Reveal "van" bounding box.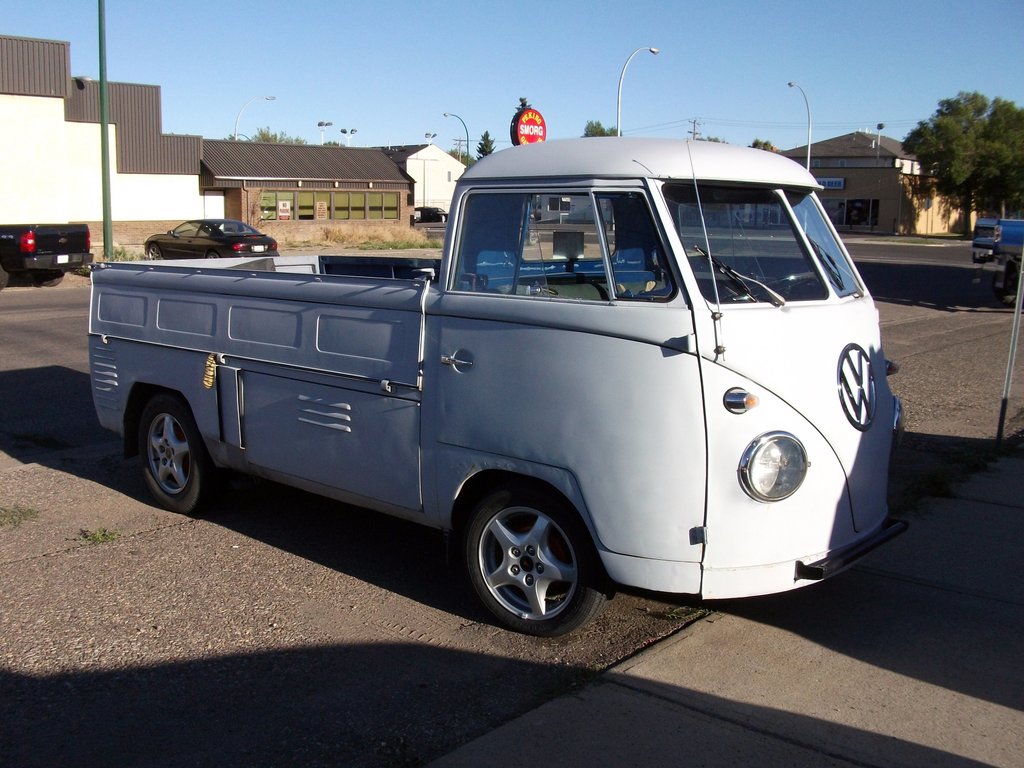
Revealed: (x1=83, y1=131, x2=915, y2=641).
